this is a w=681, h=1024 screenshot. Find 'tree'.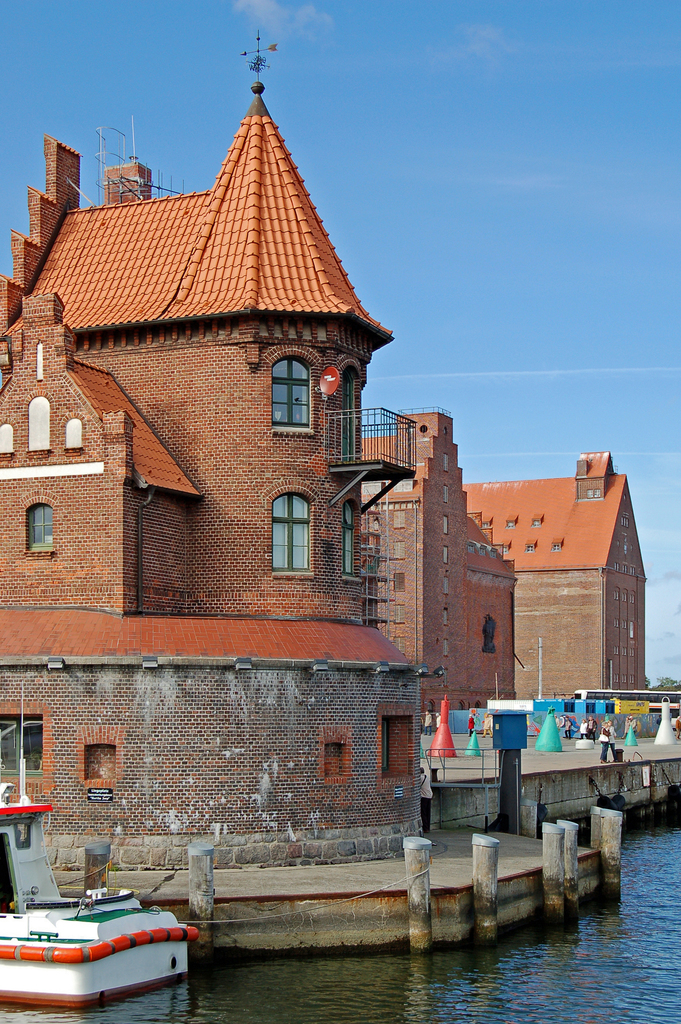
Bounding box: bbox=[645, 676, 652, 691].
